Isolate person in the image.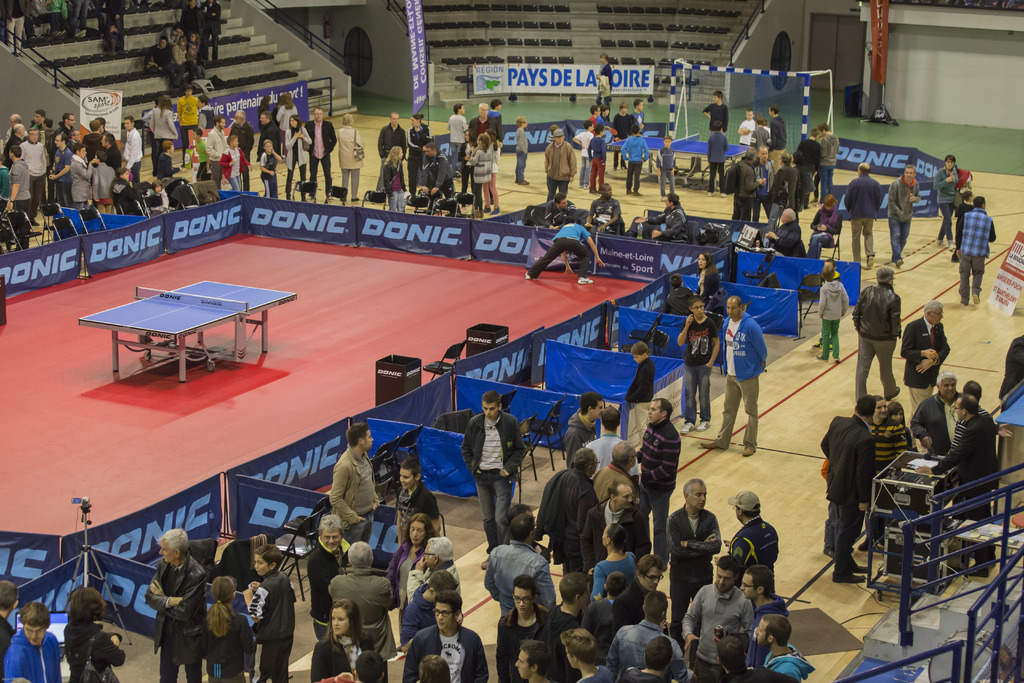
Isolated region: bbox=(753, 202, 804, 261).
